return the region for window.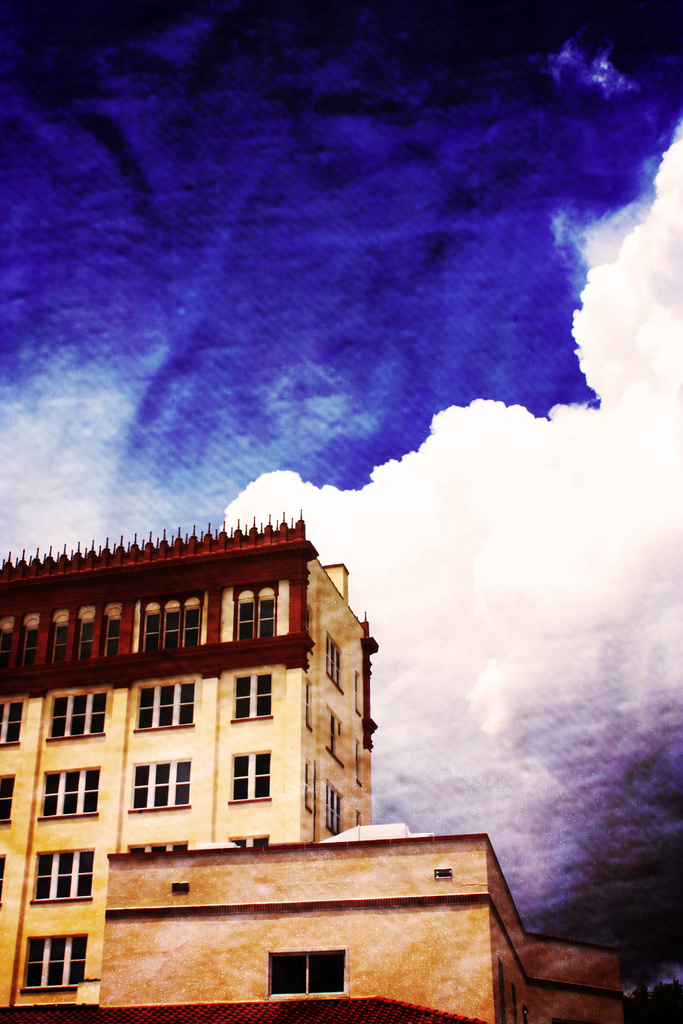
{"x1": 240, "y1": 744, "x2": 265, "y2": 796}.
